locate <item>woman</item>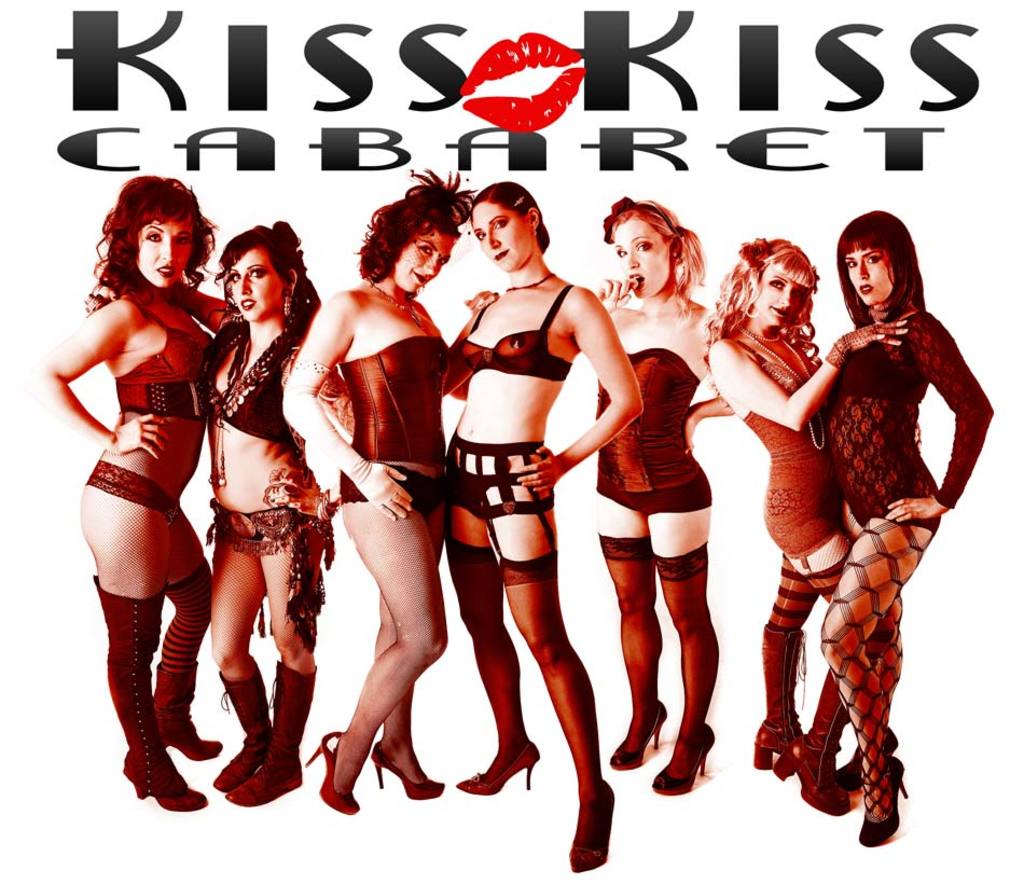
[x1=281, y1=169, x2=478, y2=812]
